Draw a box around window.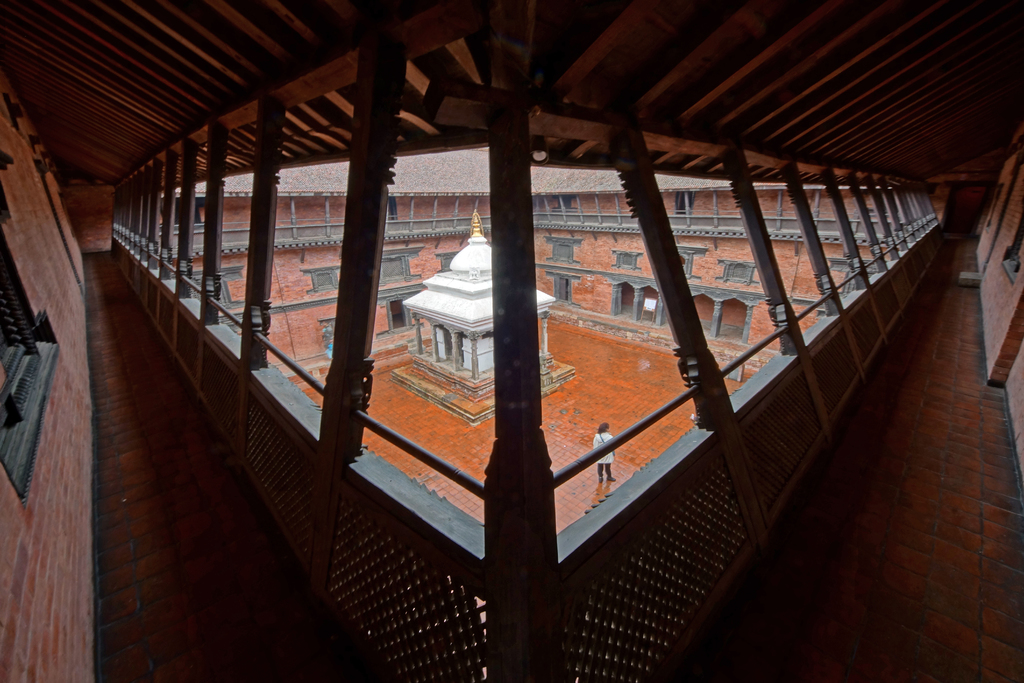
locate(312, 272, 337, 288).
